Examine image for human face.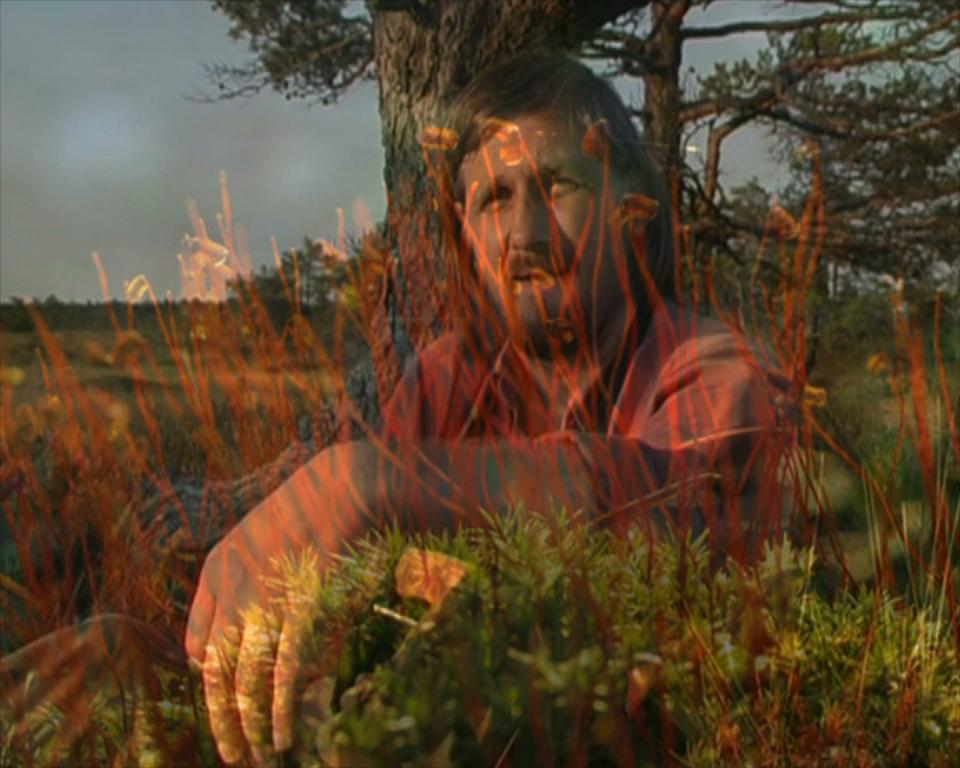
Examination result: [456, 101, 623, 360].
